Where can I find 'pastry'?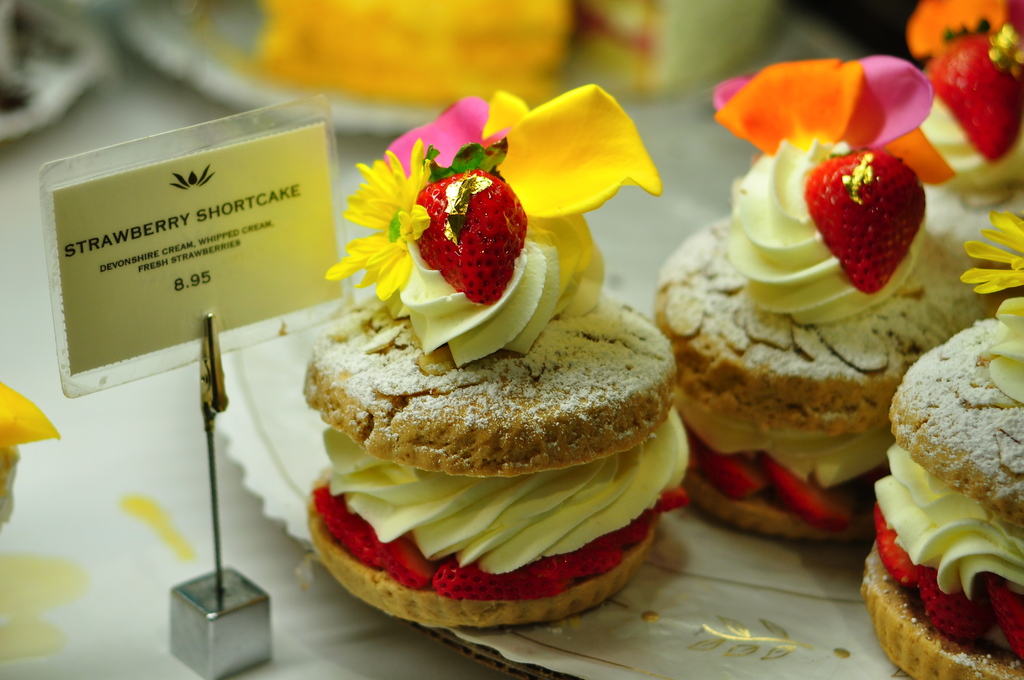
You can find it at (311,86,693,620).
